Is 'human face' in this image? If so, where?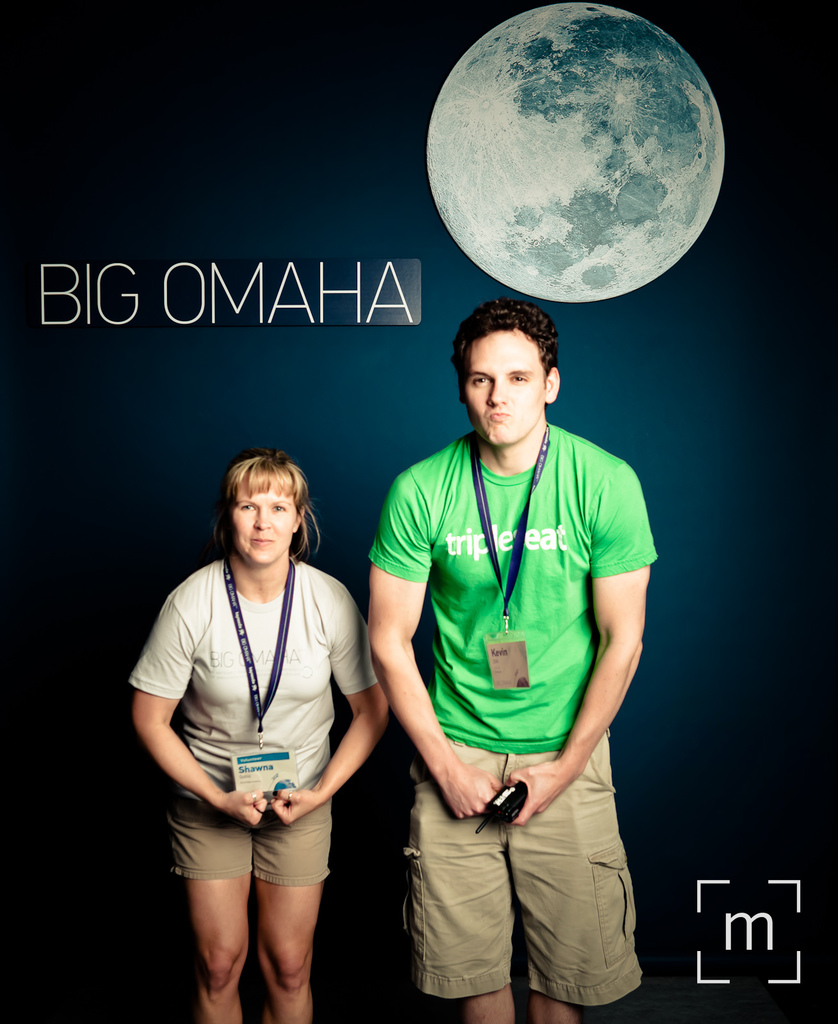
Yes, at x1=459, y1=333, x2=545, y2=447.
